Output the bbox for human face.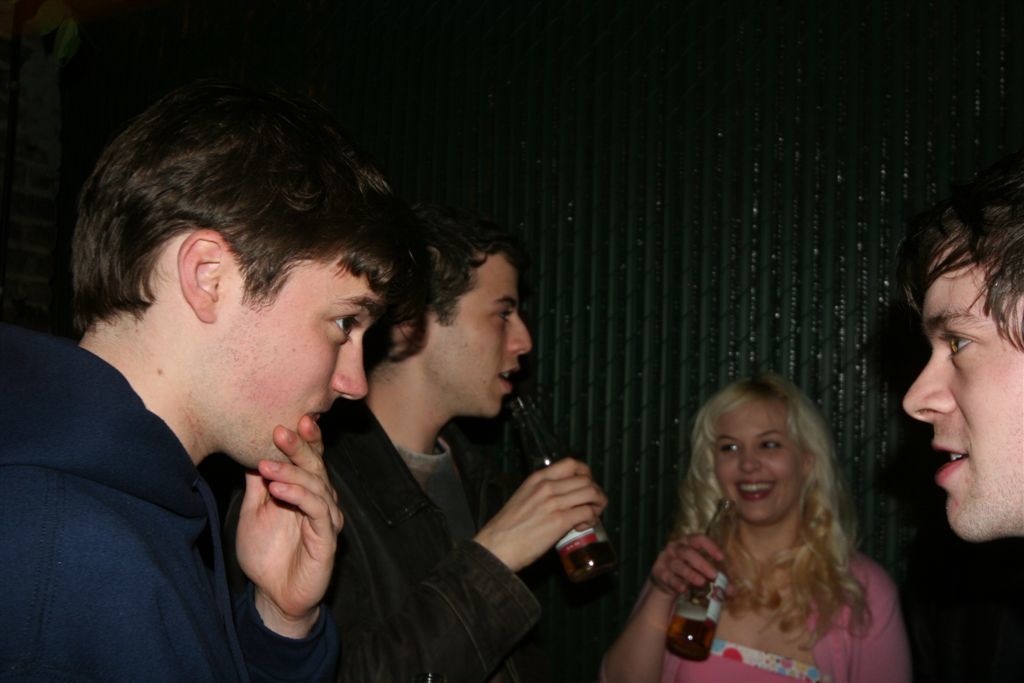
bbox(714, 399, 801, 522).
